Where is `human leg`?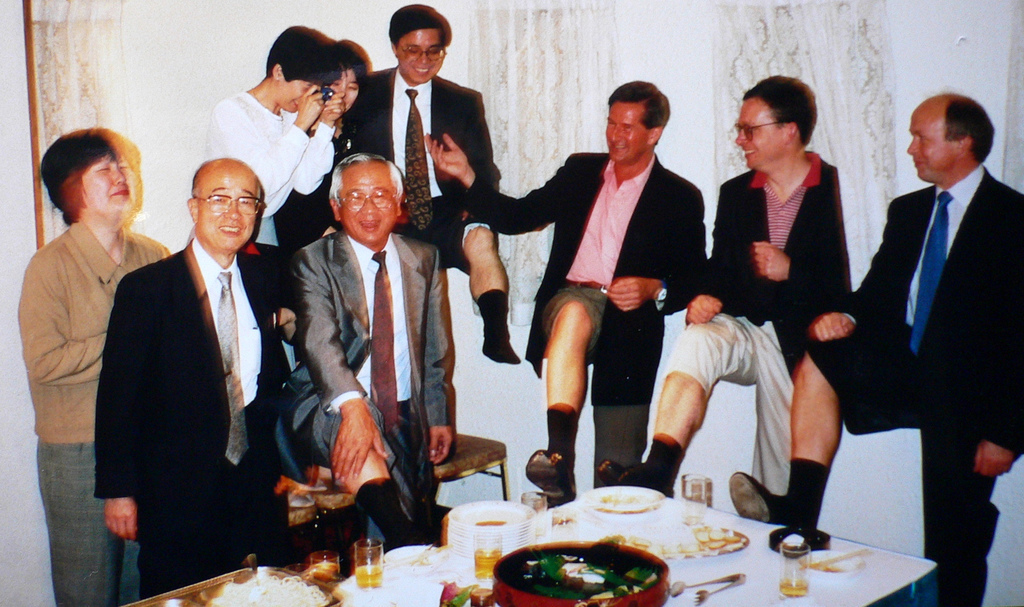
locate(139, 439, 224, 592).
